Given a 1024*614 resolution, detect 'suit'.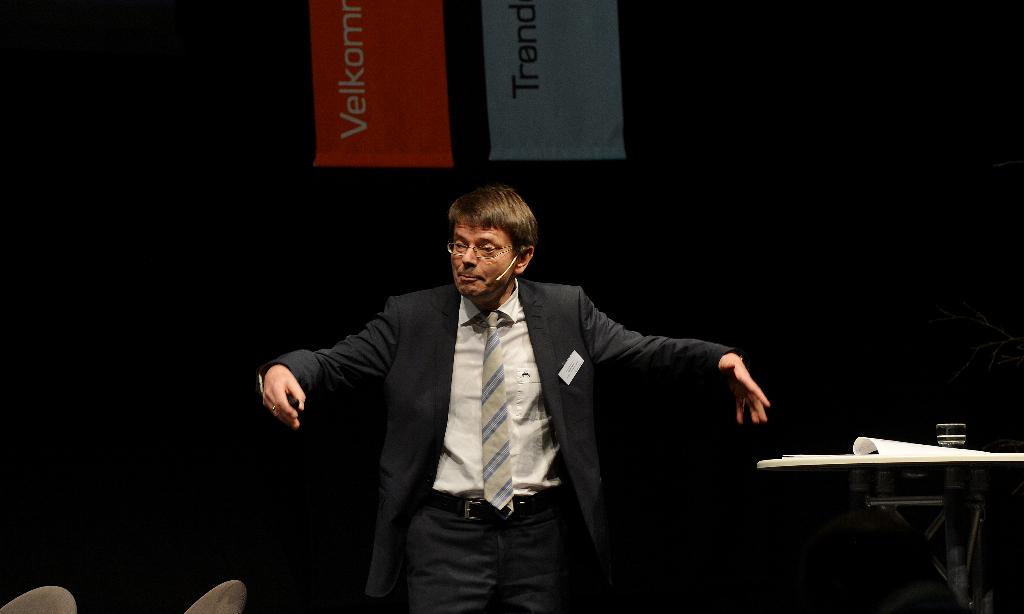
(left=278, top=225, right=755, bottom=588).
